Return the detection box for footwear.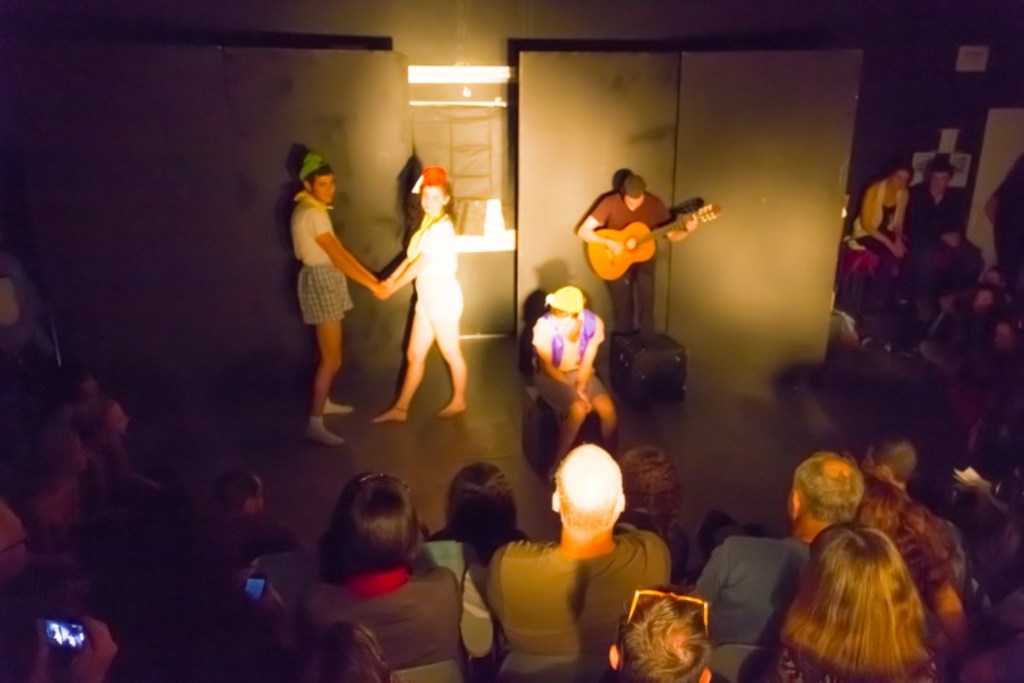
<bbox>300, 407, 349, 450</bbox>.
